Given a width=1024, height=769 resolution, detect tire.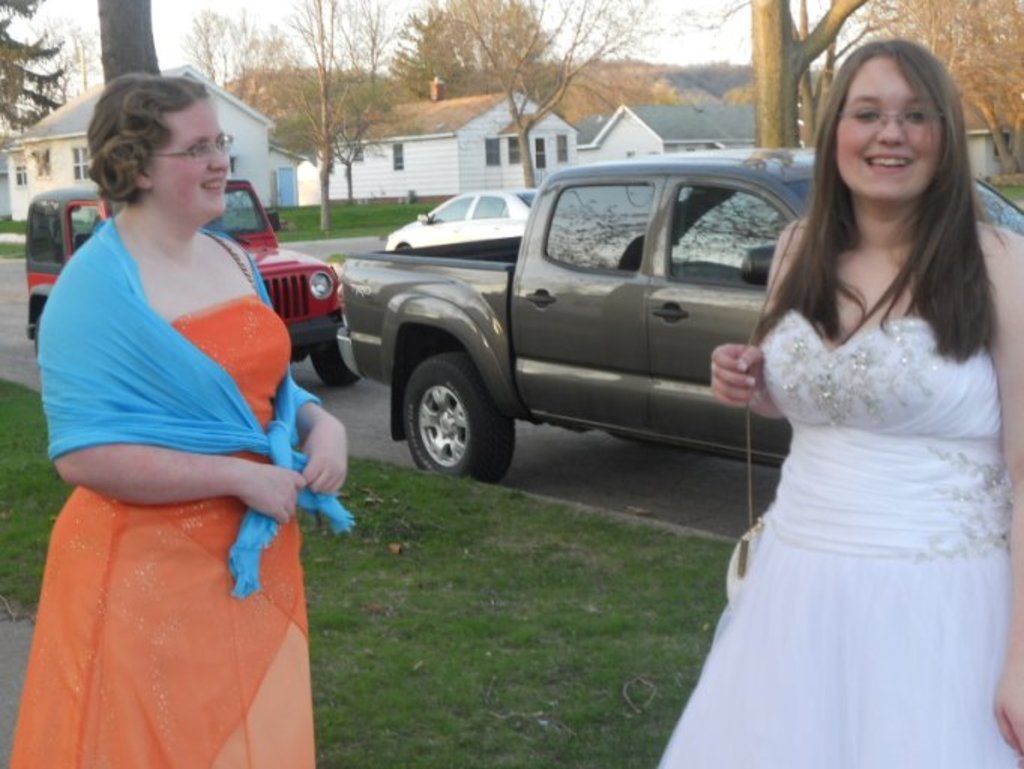
crop(383, 341, 507, 487).
